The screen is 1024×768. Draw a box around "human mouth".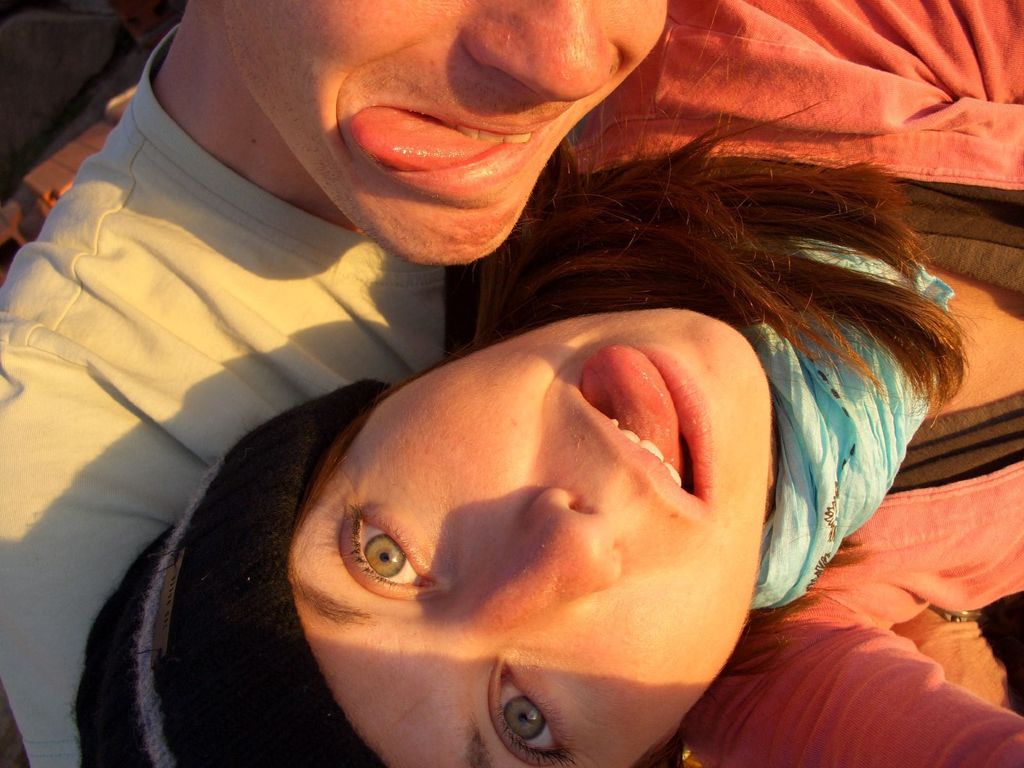
[590,369,708,501].
